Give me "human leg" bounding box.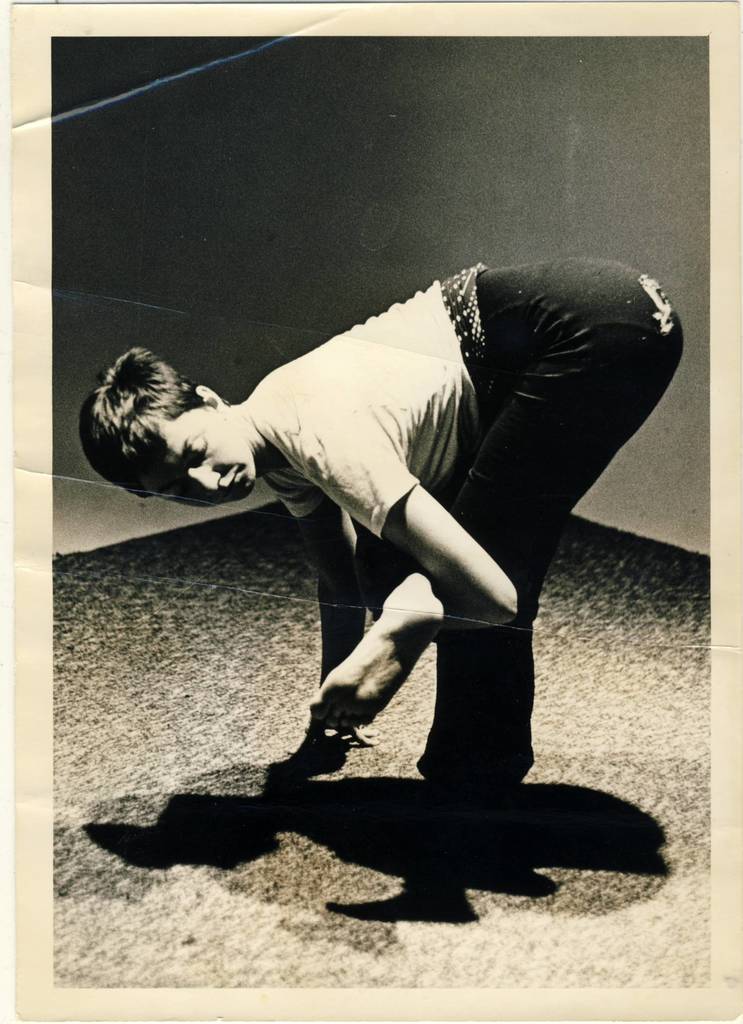
box=[421, 262, 691, 811].
